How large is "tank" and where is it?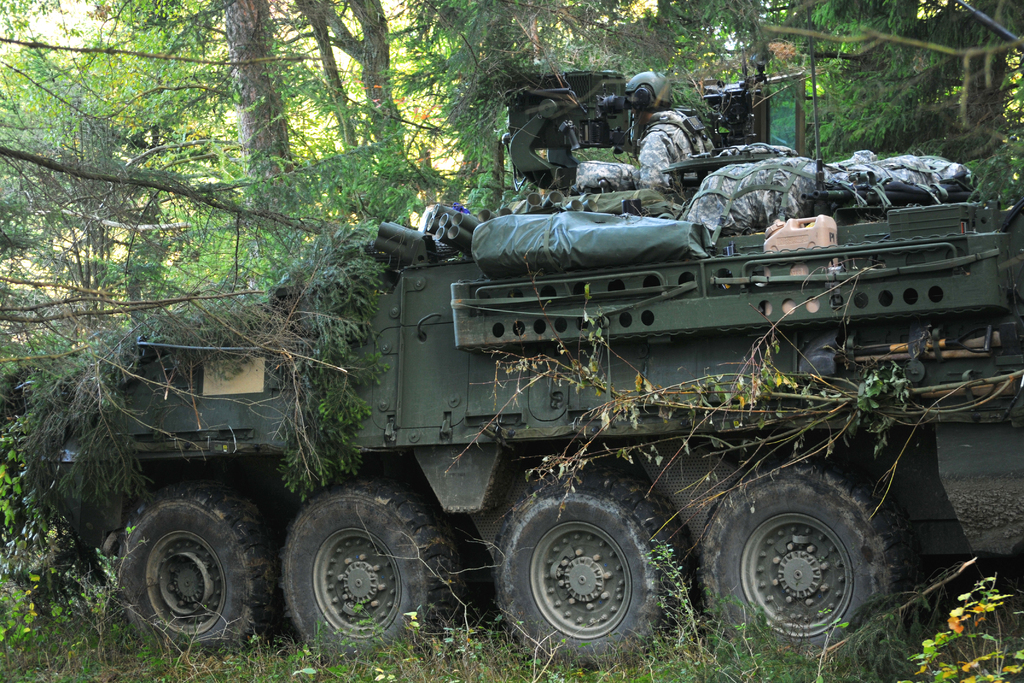
Bounding box: (x1=30, y1=67, x2=1023, y2=668).
